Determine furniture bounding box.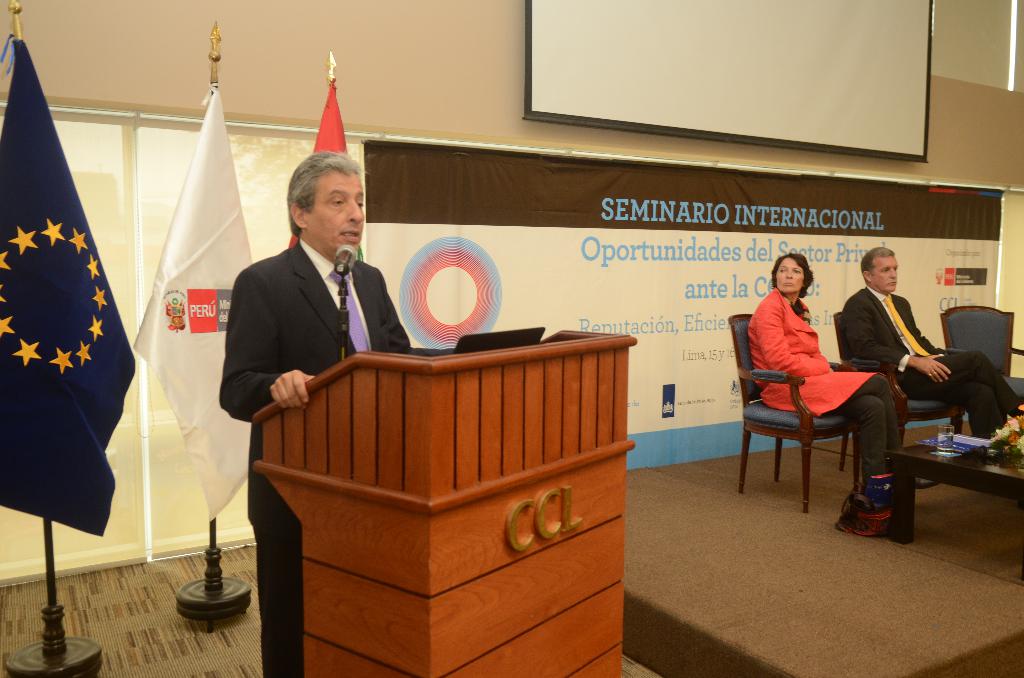
Determined: (x1=838, y1=314, x2=957, y2=472).
